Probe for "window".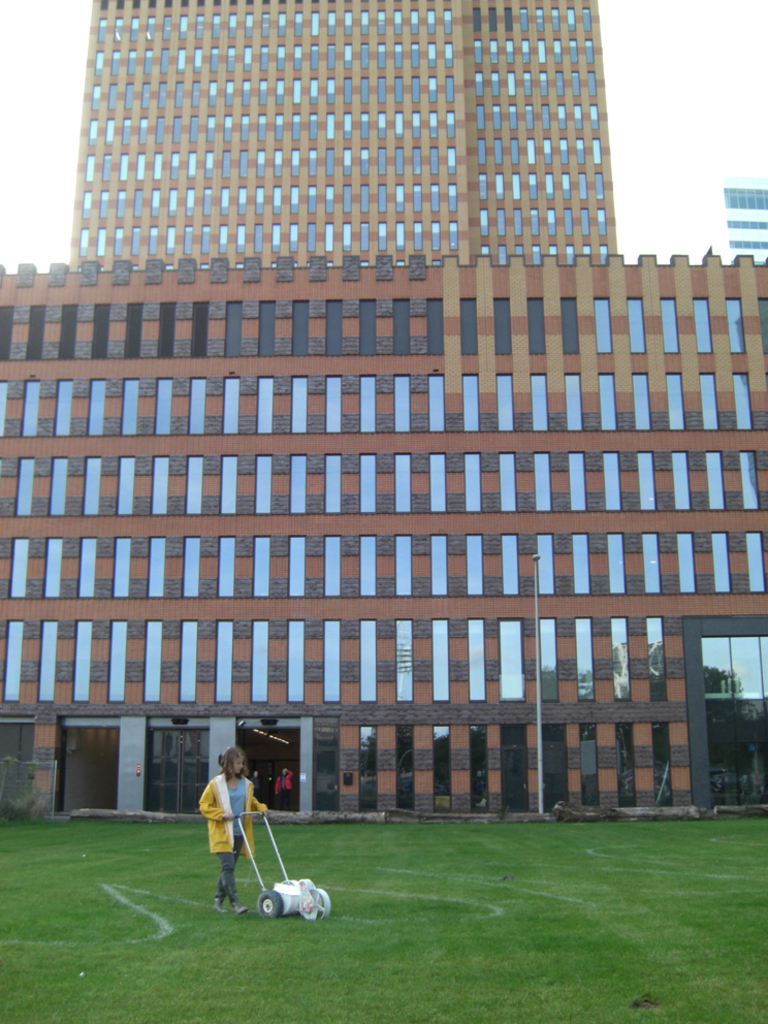
Probe result: <region>626, 297, 645, 356</region>.
